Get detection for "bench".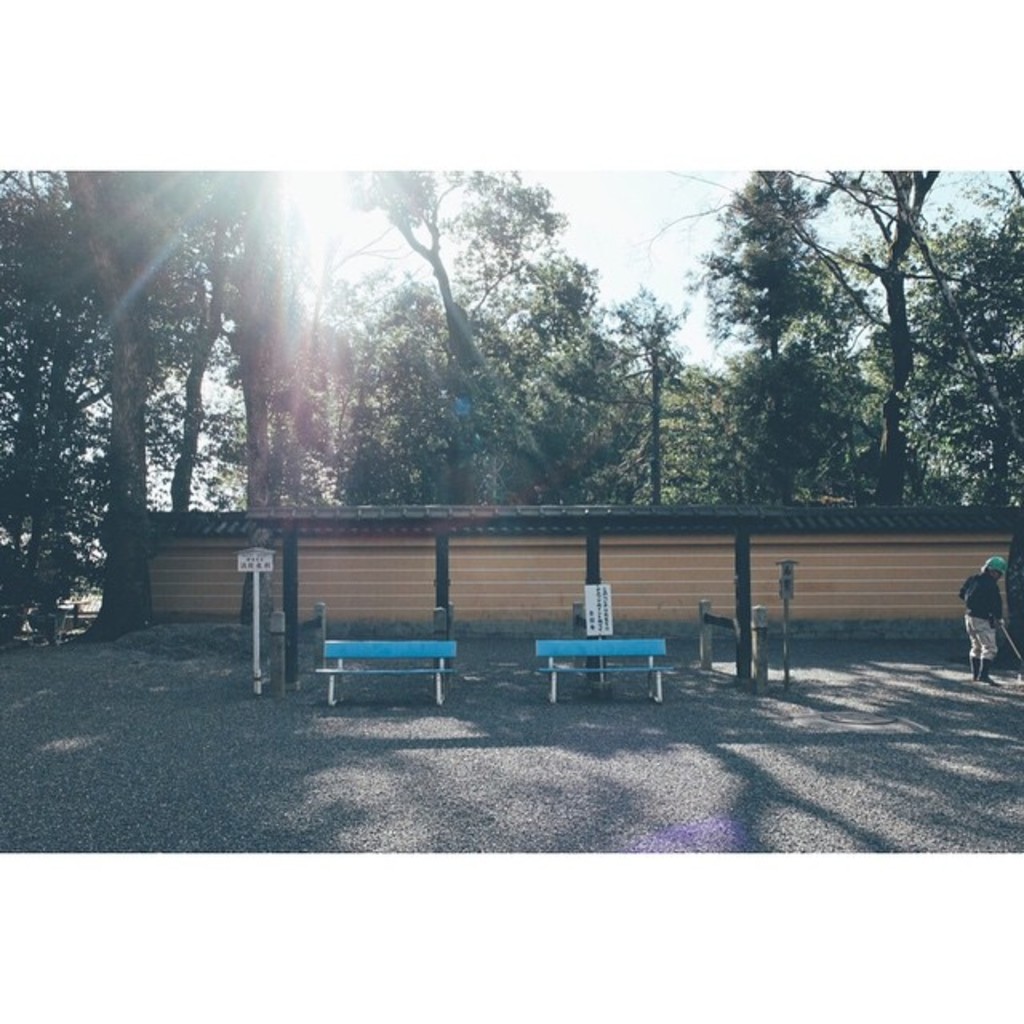
Detection: (312, 629, 458, 707).
